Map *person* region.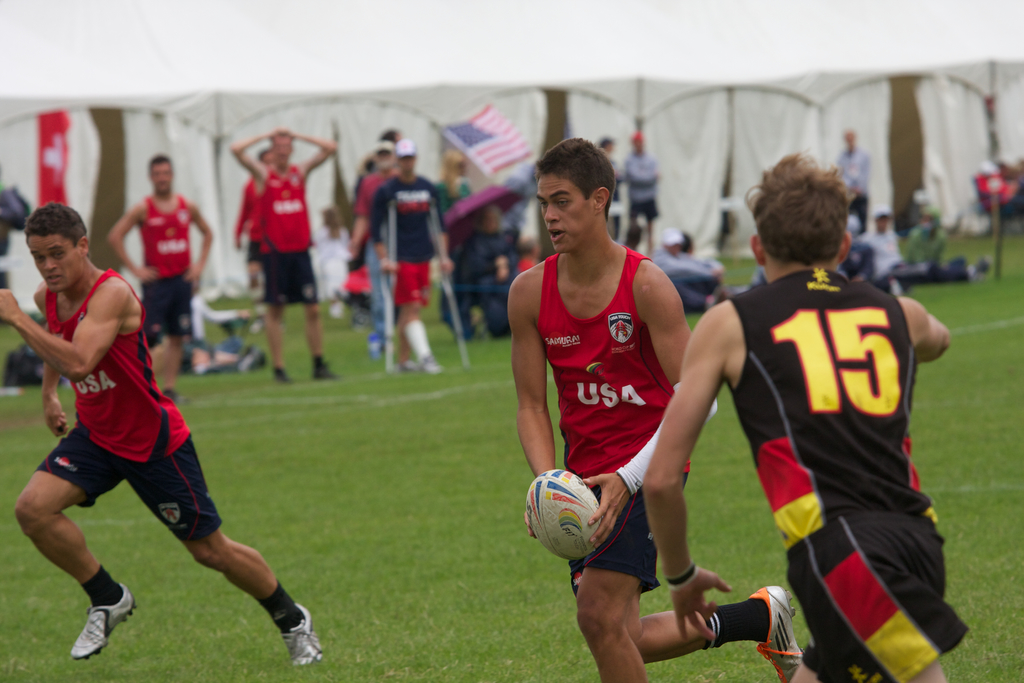
Mapped to crop(634, 156, 972, 682).
